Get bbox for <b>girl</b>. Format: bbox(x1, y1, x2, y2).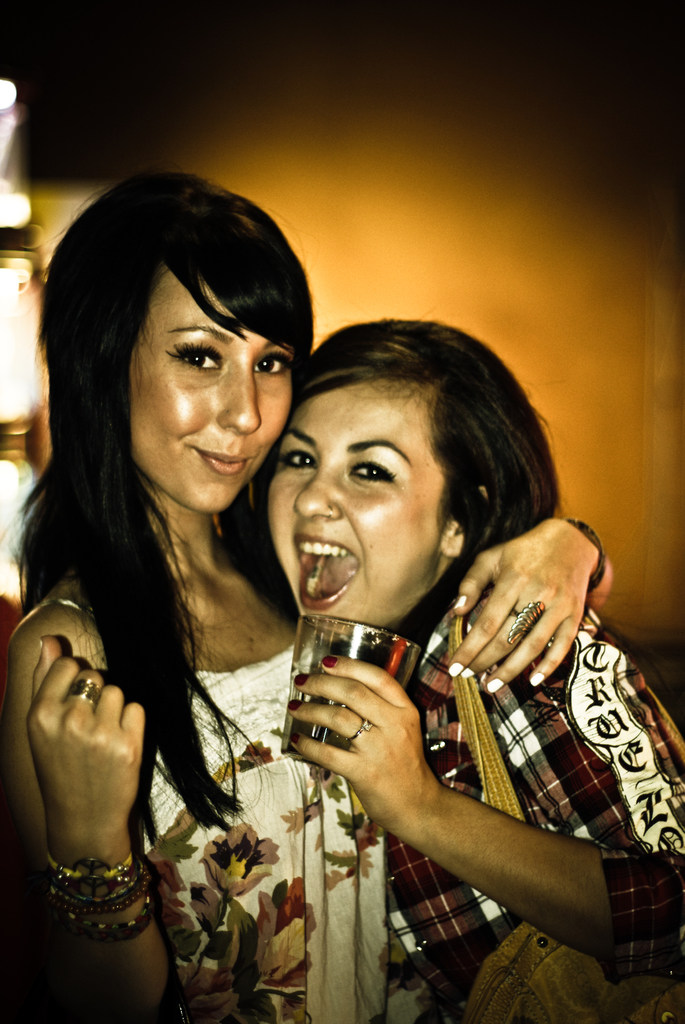
bbox(262, 314, 684, 1021).
